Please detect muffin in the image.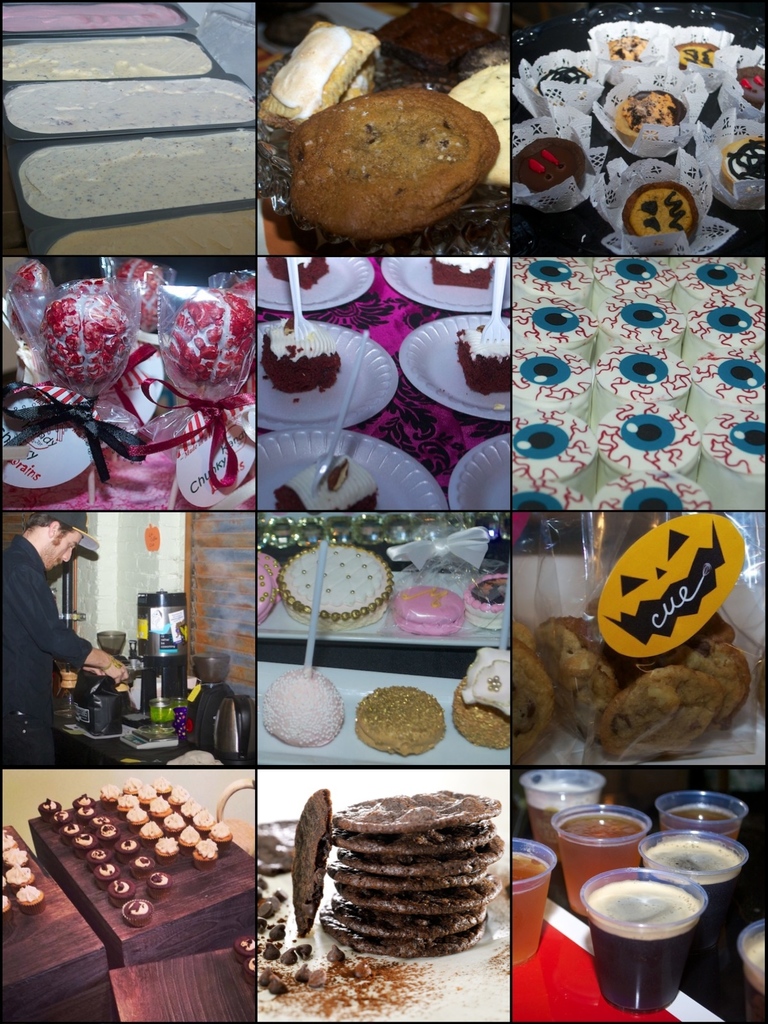
box(247, 963, 257, 982).
